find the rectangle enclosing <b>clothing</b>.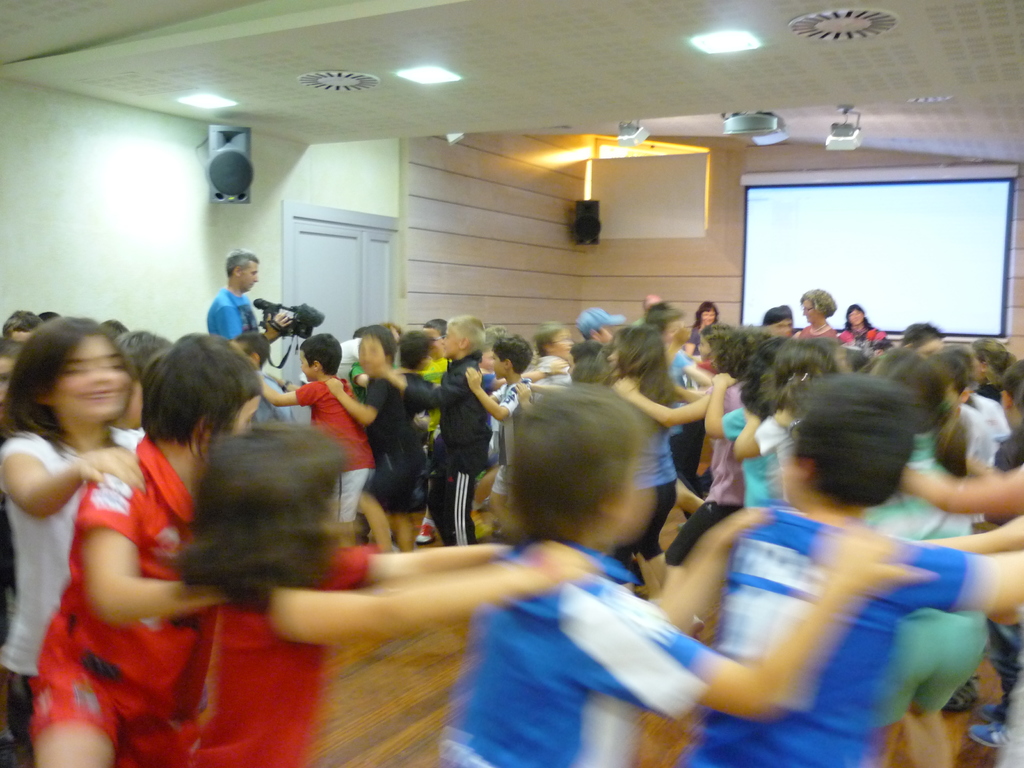
rect(845, 321, 886, 361).
